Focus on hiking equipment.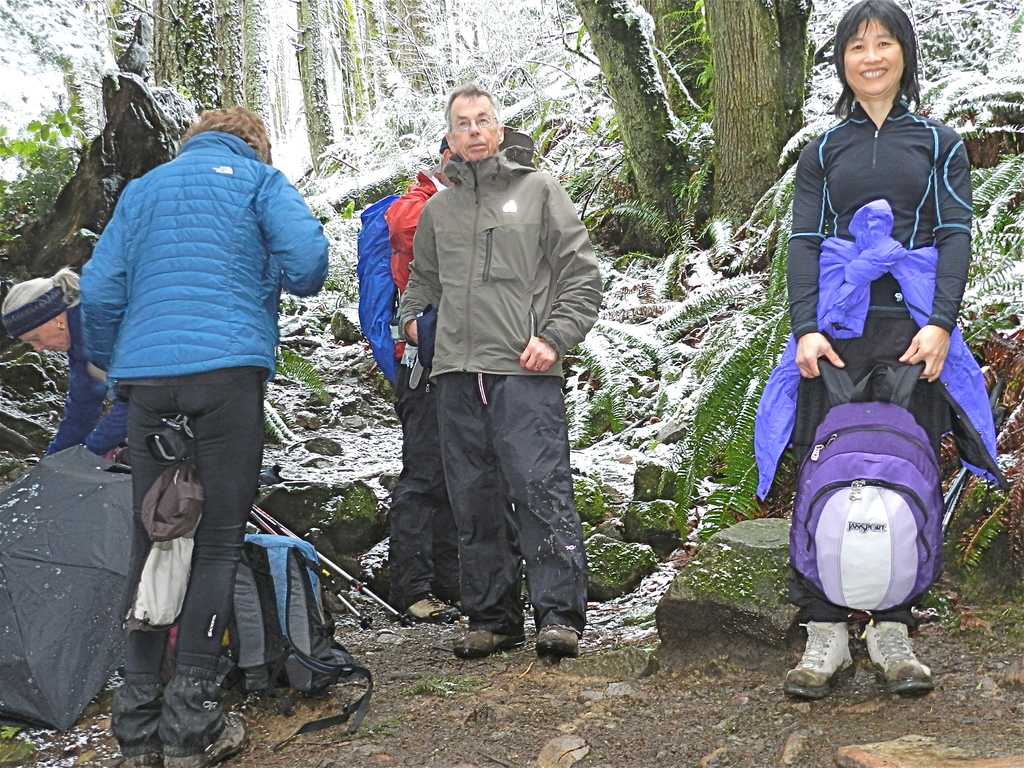
Focused at 163, 715, 249, 767.
